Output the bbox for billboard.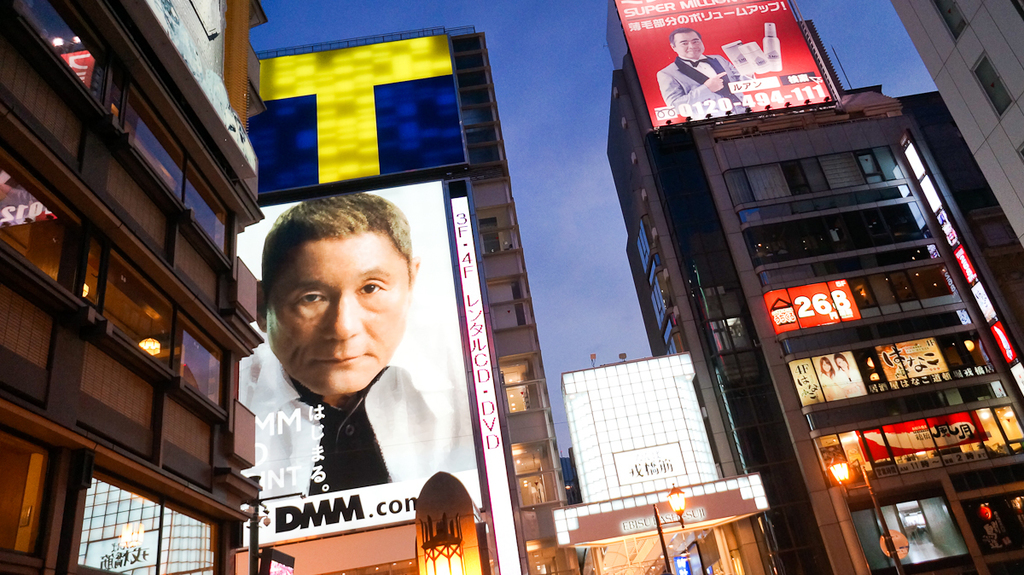
[left=812, top=393, right=1023, bottom=485].
